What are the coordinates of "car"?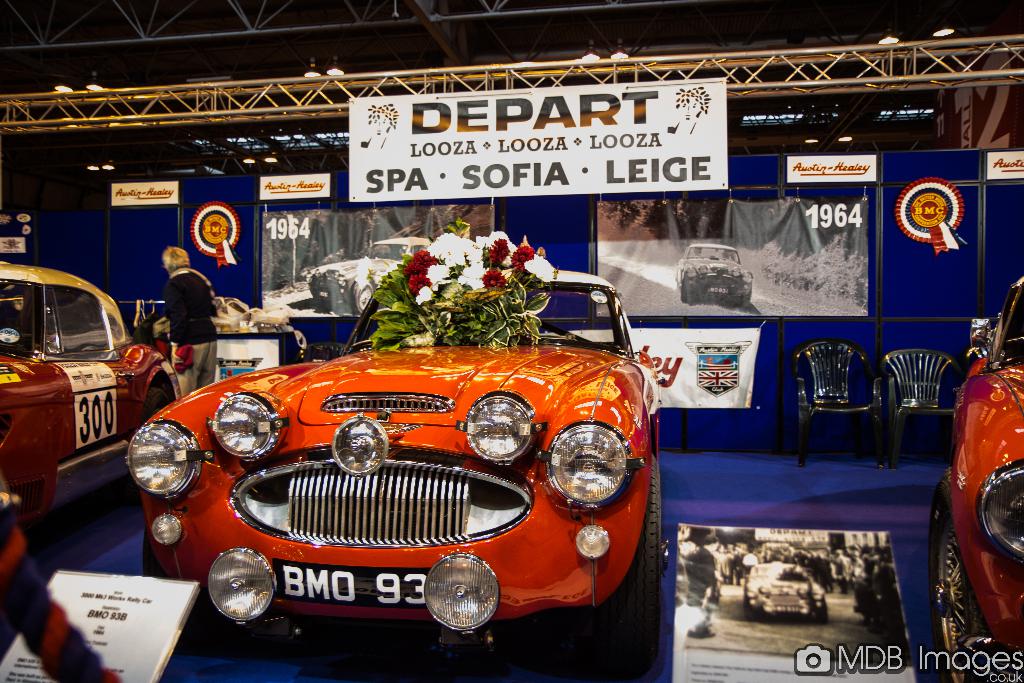
locate(926, 283, 1023, 680).
